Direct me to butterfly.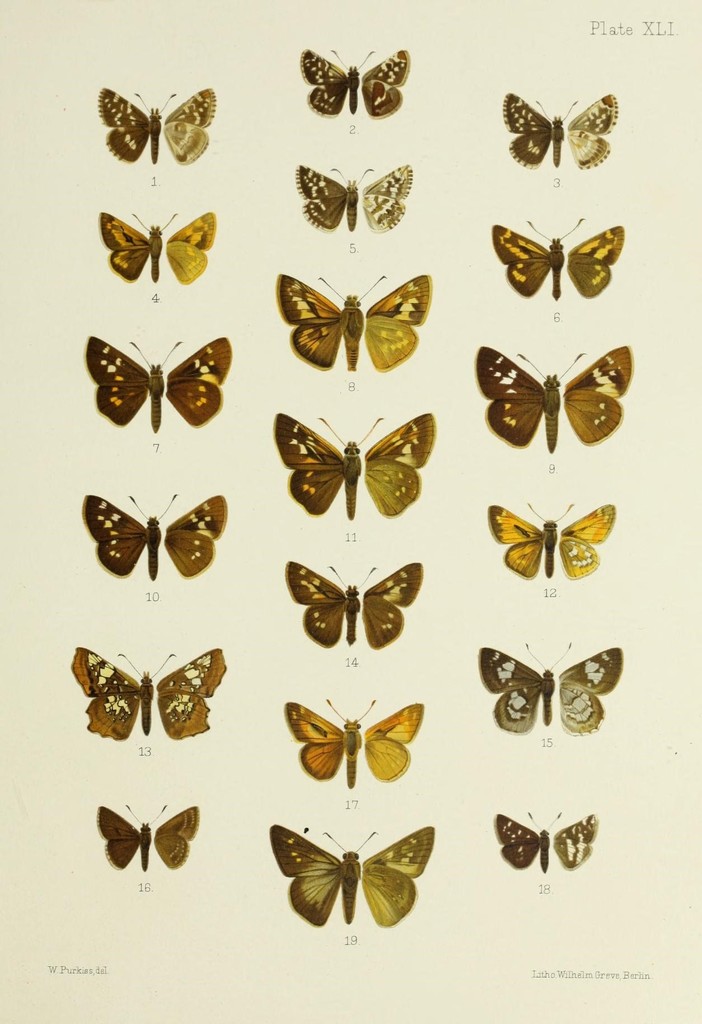
Direction: [97,209,212,284].
